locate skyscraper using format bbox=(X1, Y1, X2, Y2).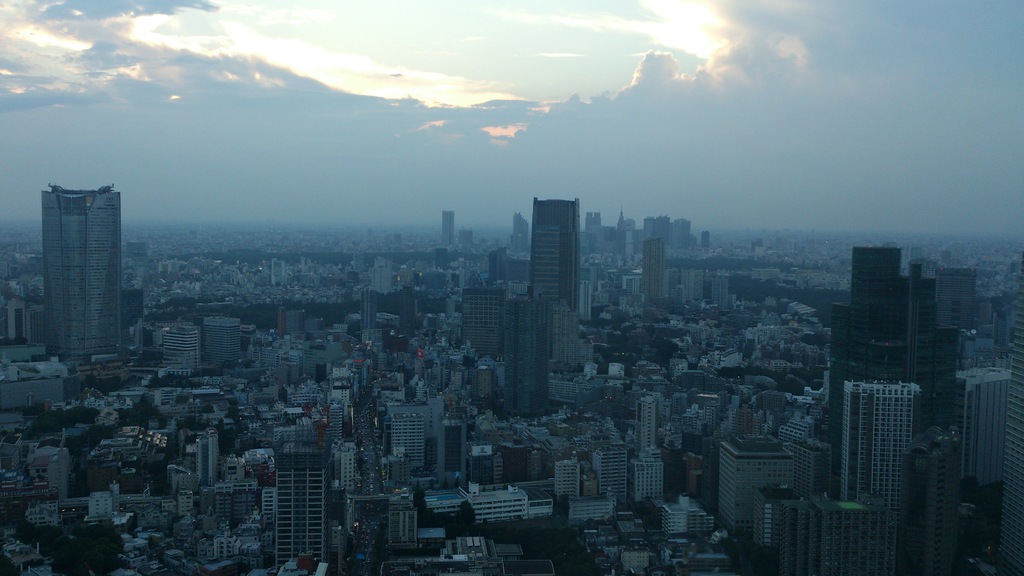
bbox=(584, 211, 601, 230).
